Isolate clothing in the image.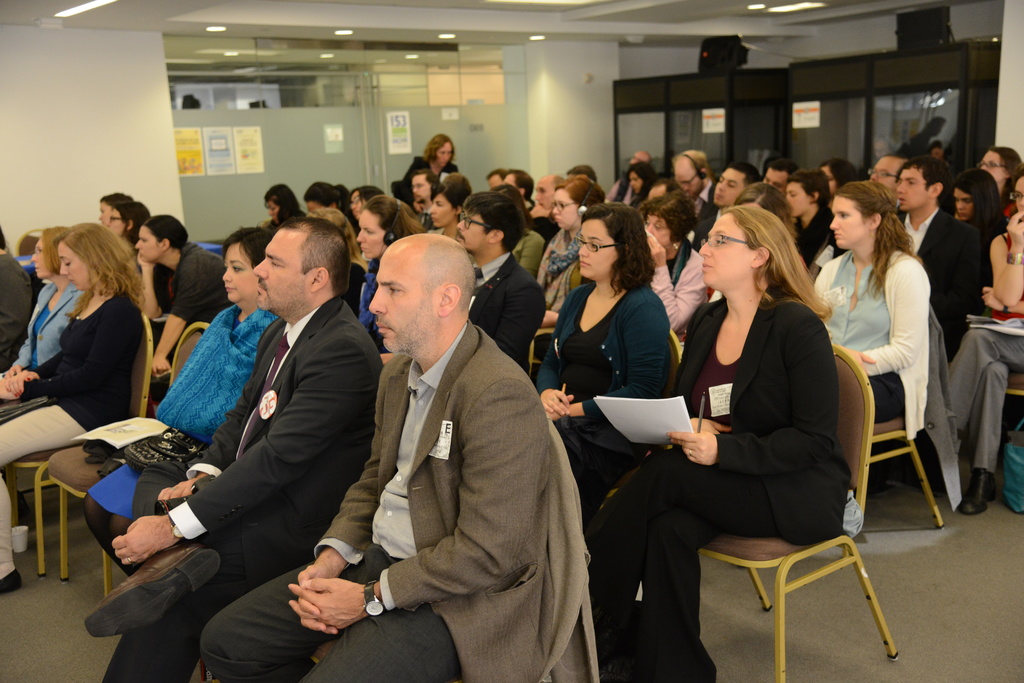
Isolated region: box=[786, 207, 838, 264].
